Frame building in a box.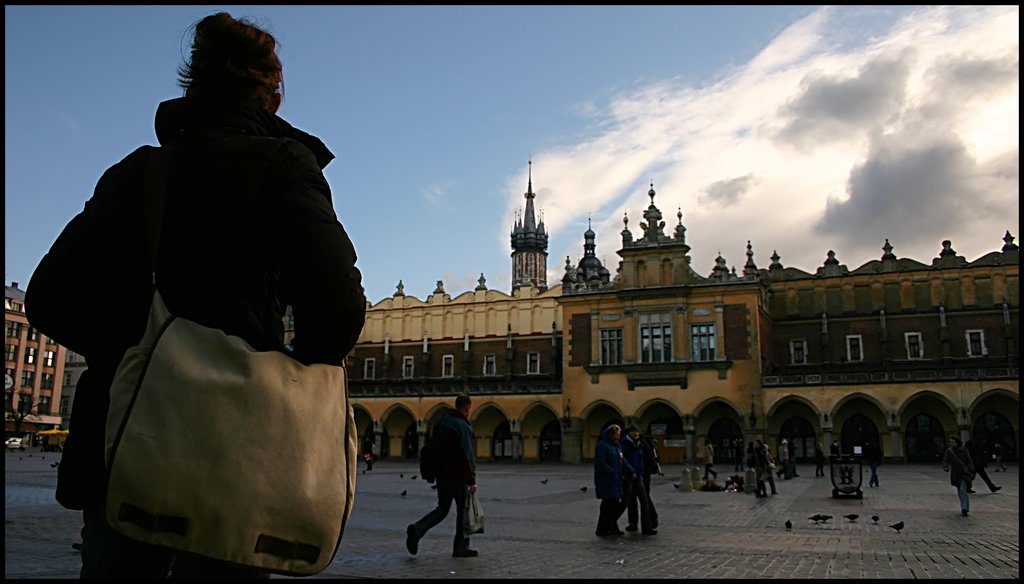
[left=280, top=153, right=1023, bottom=467].
